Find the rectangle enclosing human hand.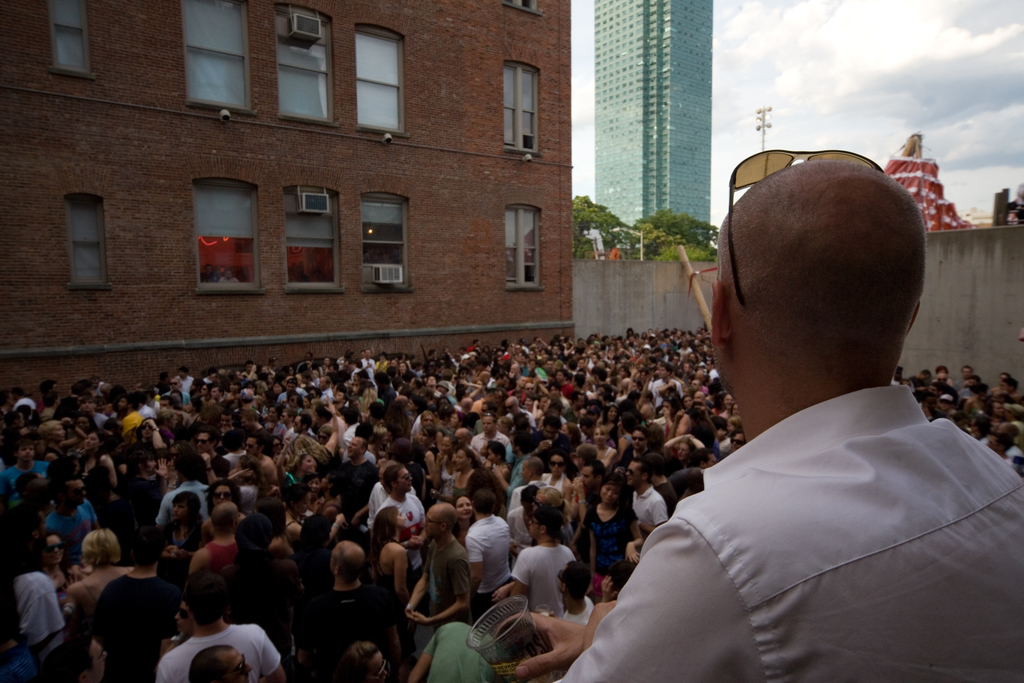
[left=599, top=574, right=615, bottom=599].
